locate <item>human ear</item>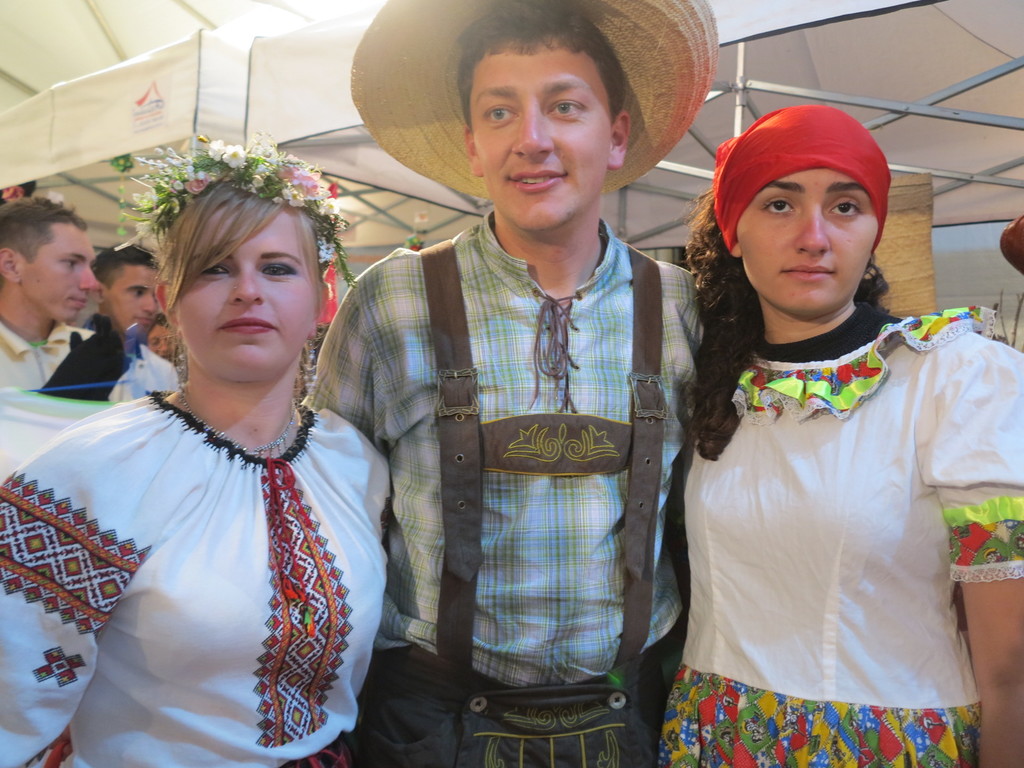
BBox(310, 285, 329, 335)
